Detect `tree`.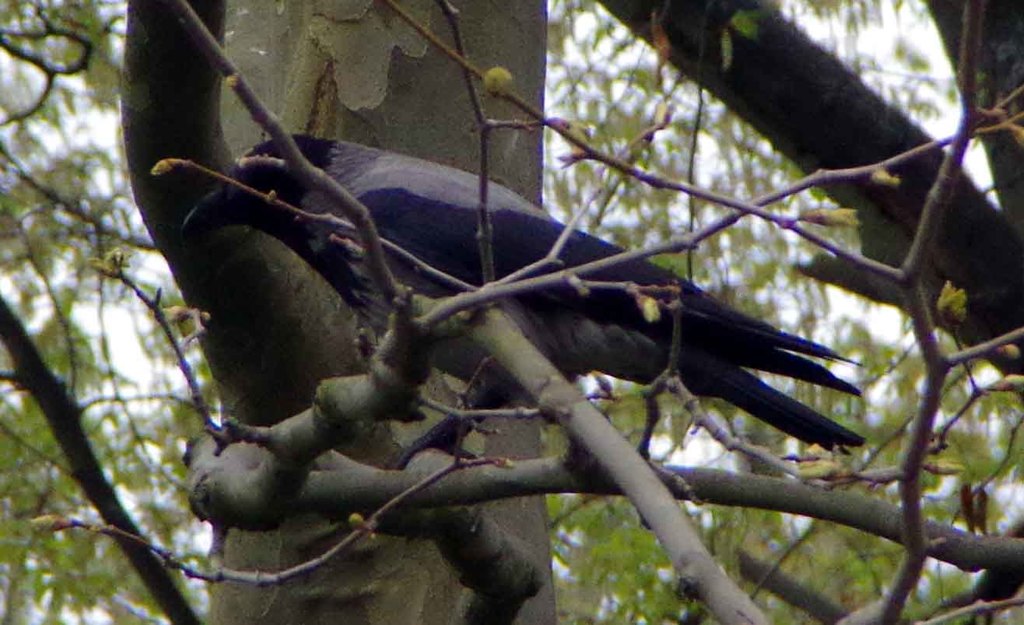
Detected at <box>0,0,1023,624</box>.
